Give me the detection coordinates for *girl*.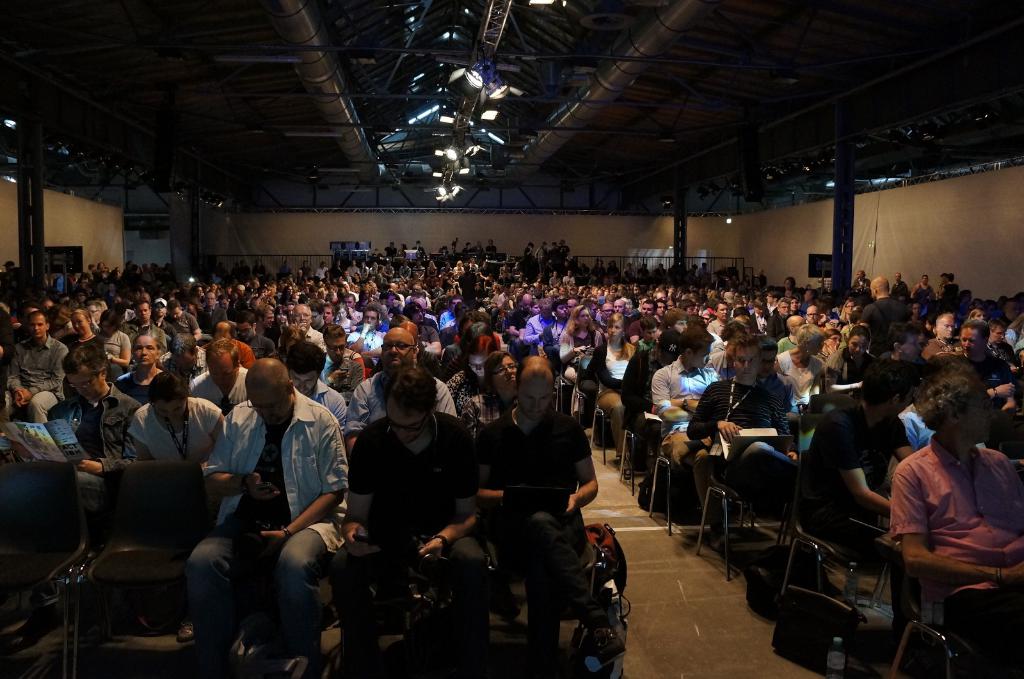
(x1=126, y1=371, x2=225, y2=461).
